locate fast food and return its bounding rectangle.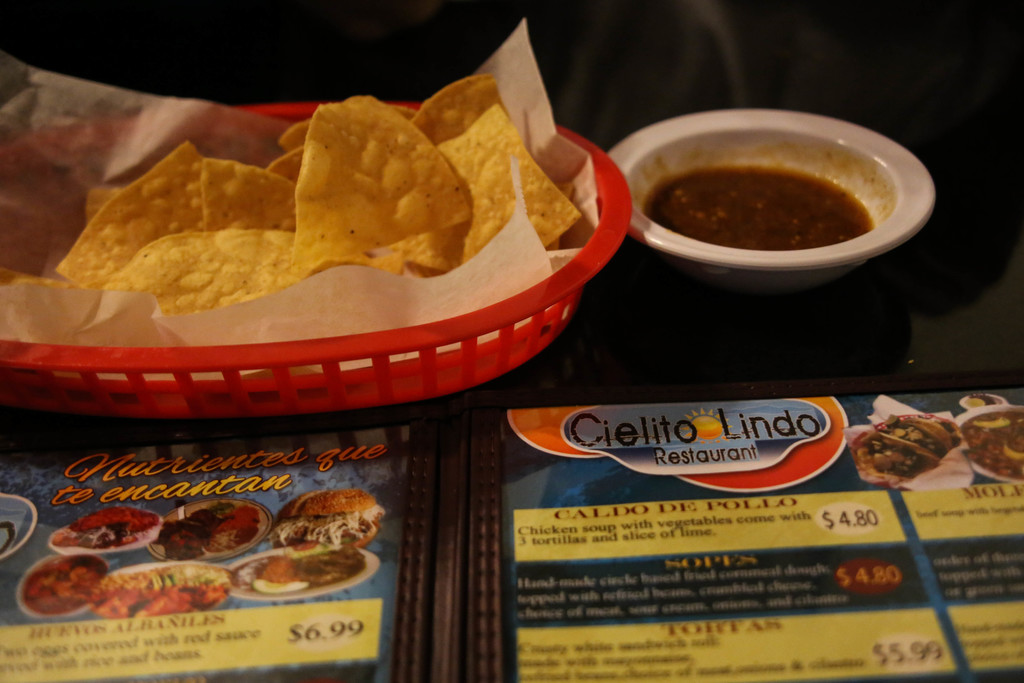
pyautogui.locateOnScreen(148, 504, 263, 562).
